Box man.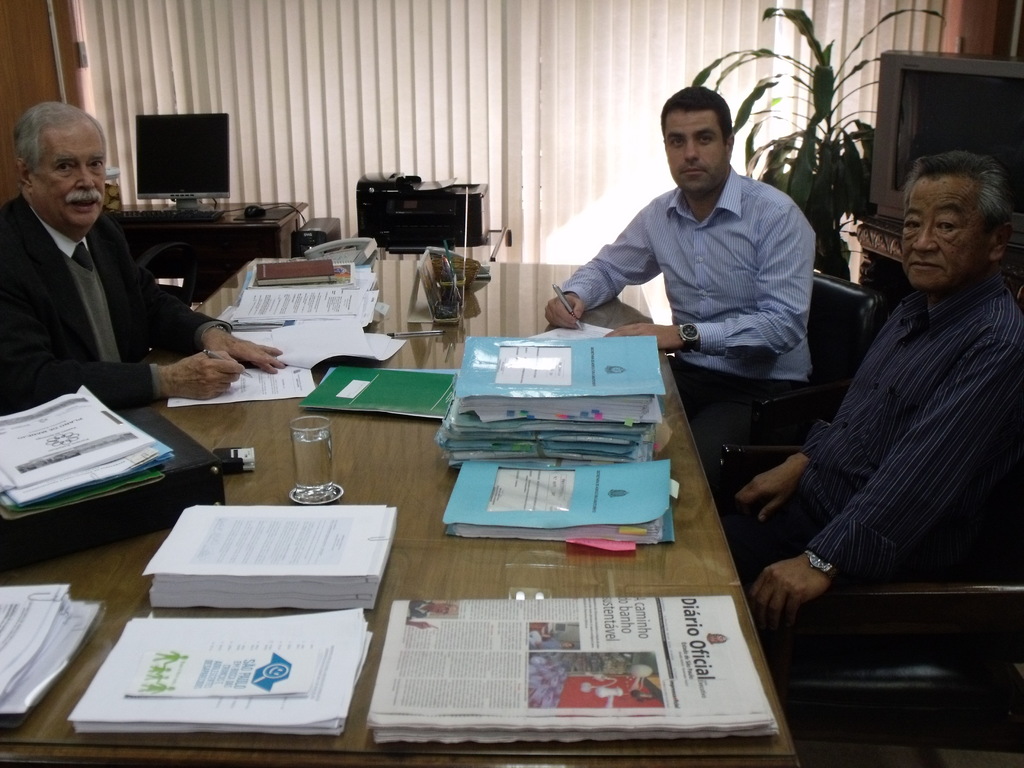
detection(542, 86, 809, 476).
